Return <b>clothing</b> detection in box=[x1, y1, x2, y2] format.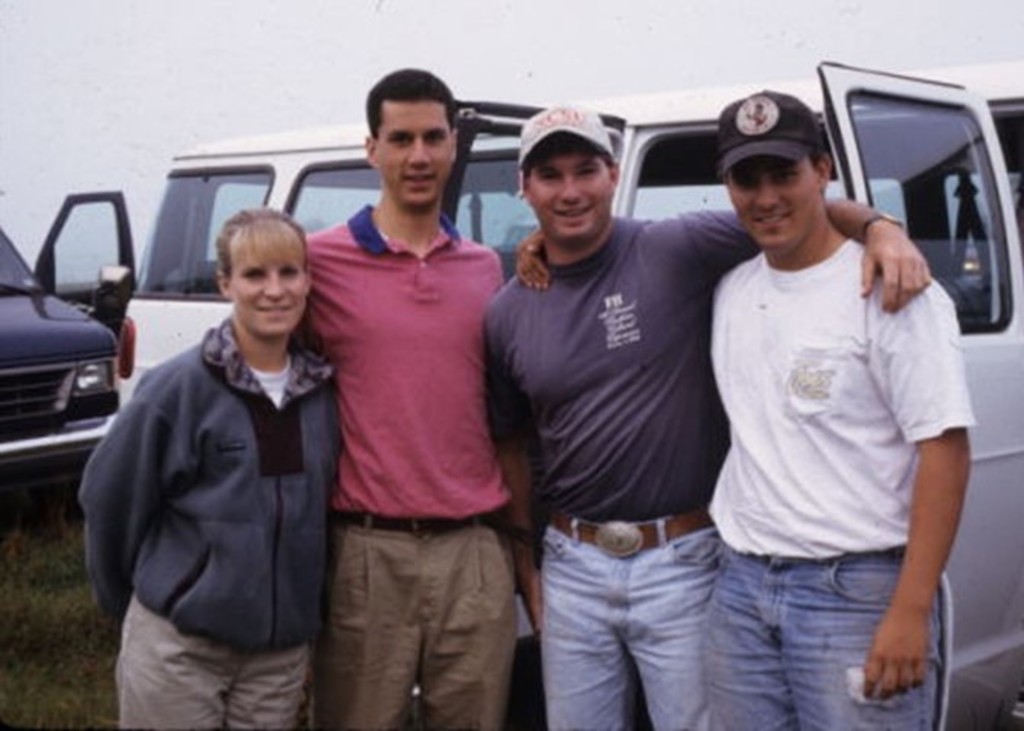
box=[709, 228, 983, 729].
